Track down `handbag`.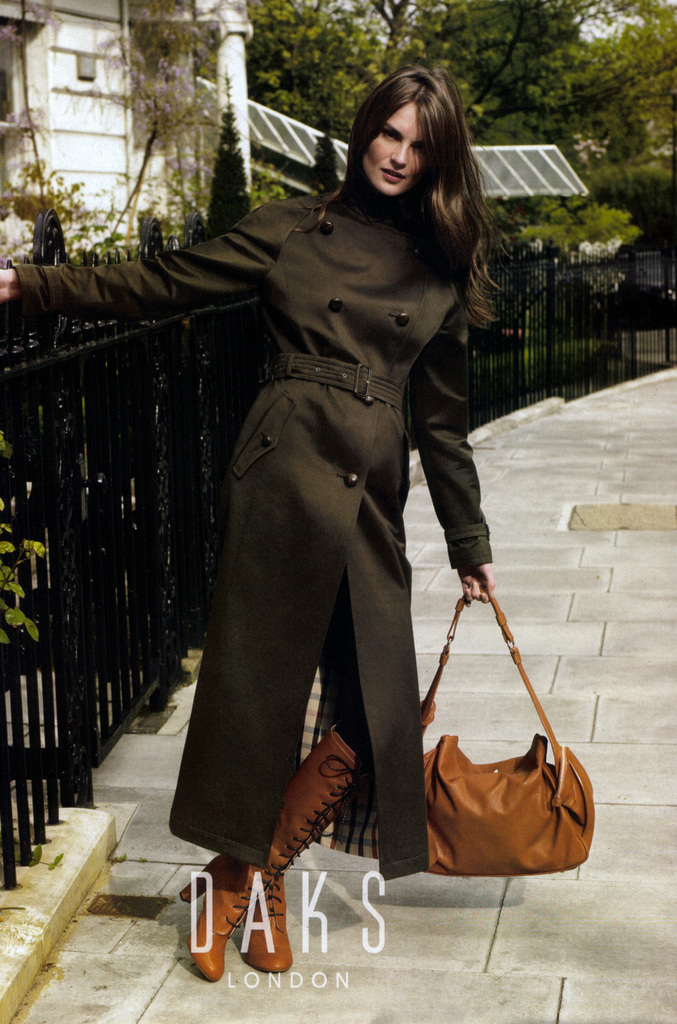
Tracked to select_region(420, 588, 593, 879).
